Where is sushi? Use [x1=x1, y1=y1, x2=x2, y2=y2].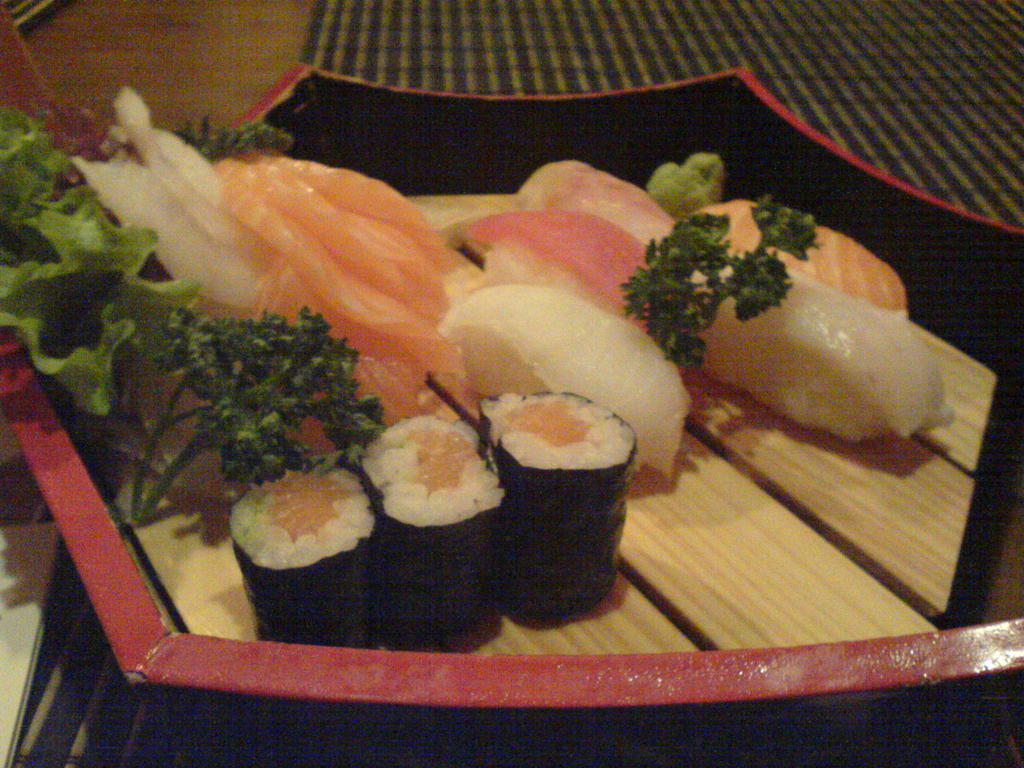
[x1=216, y1=467, x2=369, y2=606].
